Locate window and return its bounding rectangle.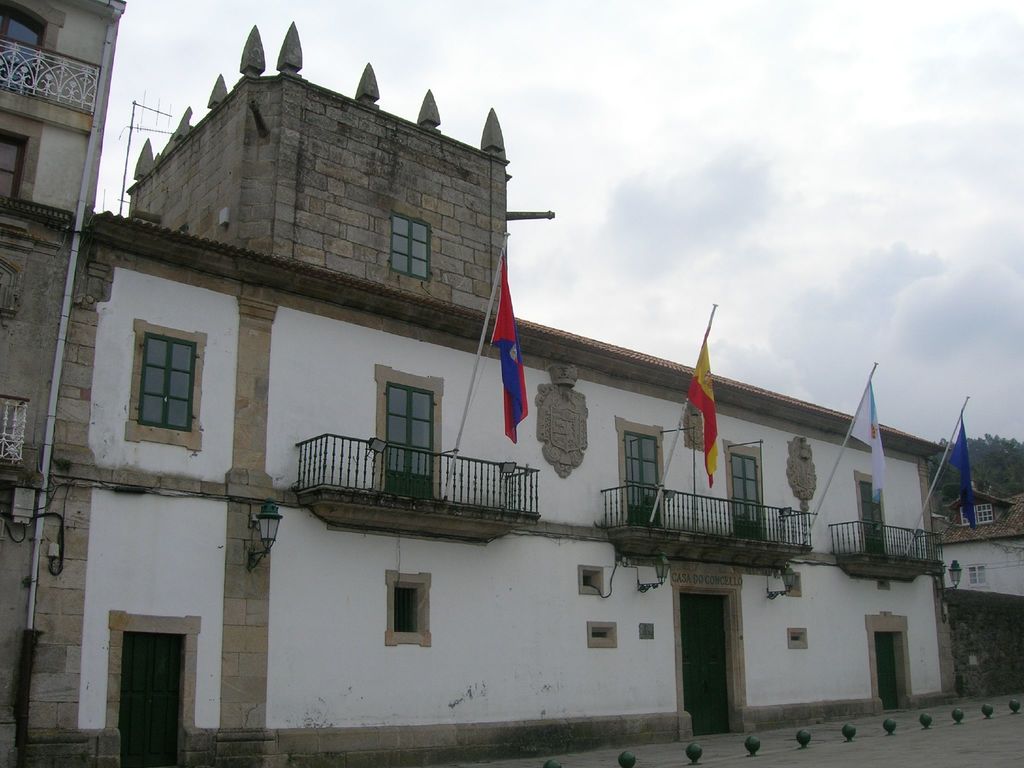
box=[959, 503, 996, 526].
